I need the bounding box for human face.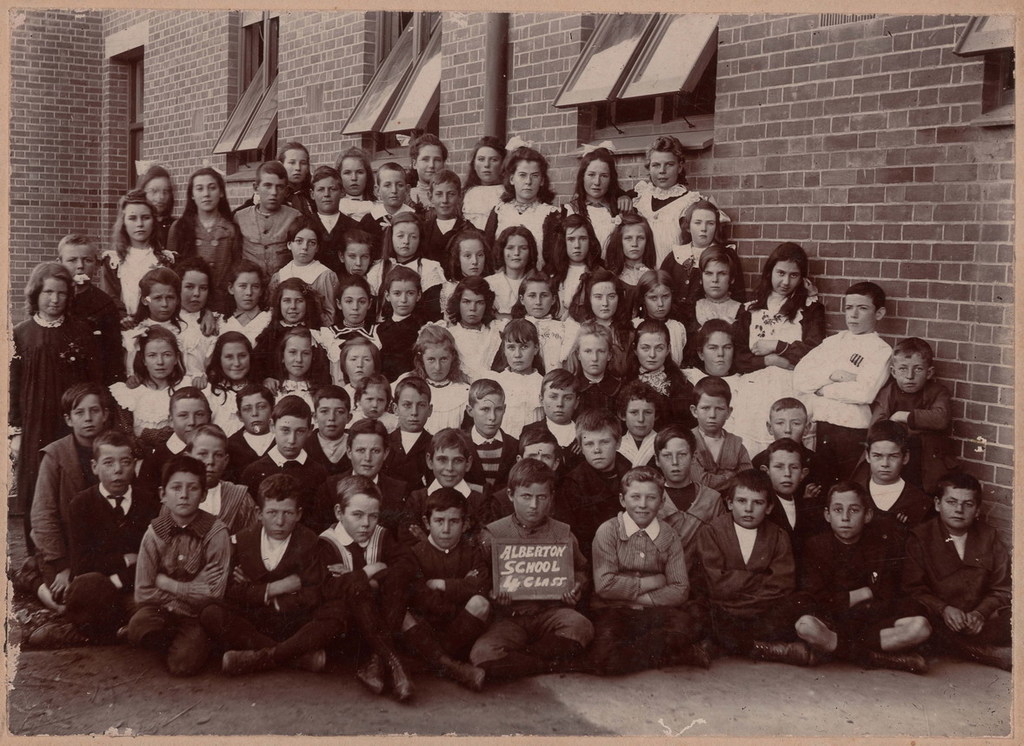
Here it is: [x1=829, y1=492, x2=868, y2=536].
